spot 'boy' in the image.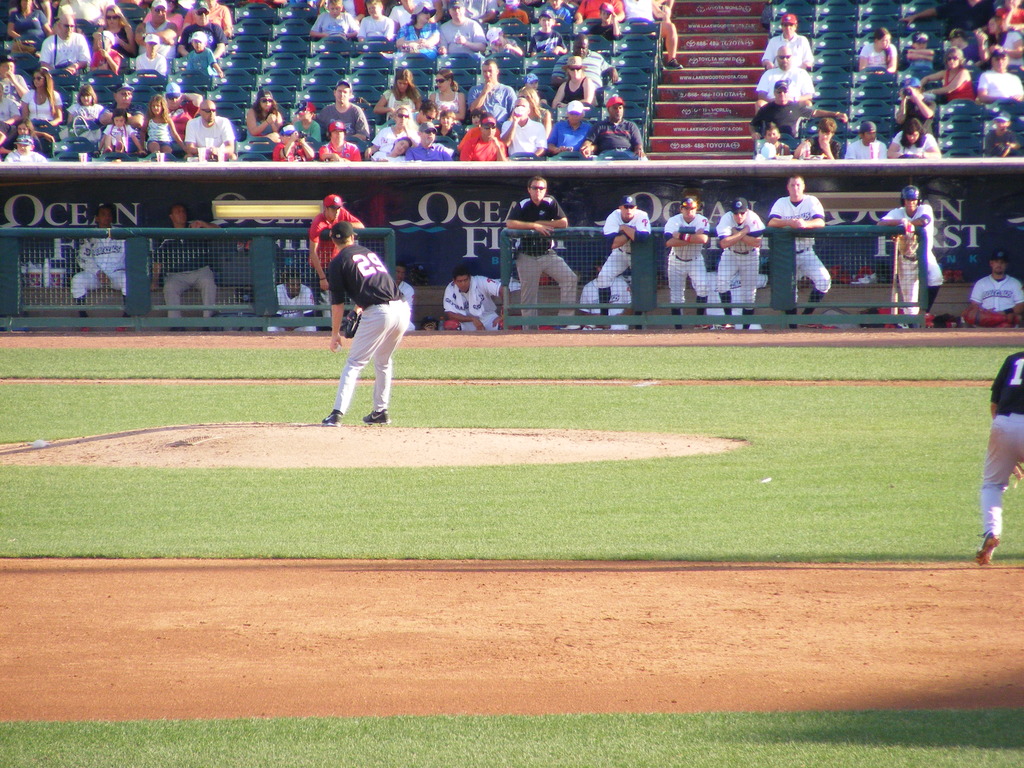
'boy' found at (186,31,223,76).
